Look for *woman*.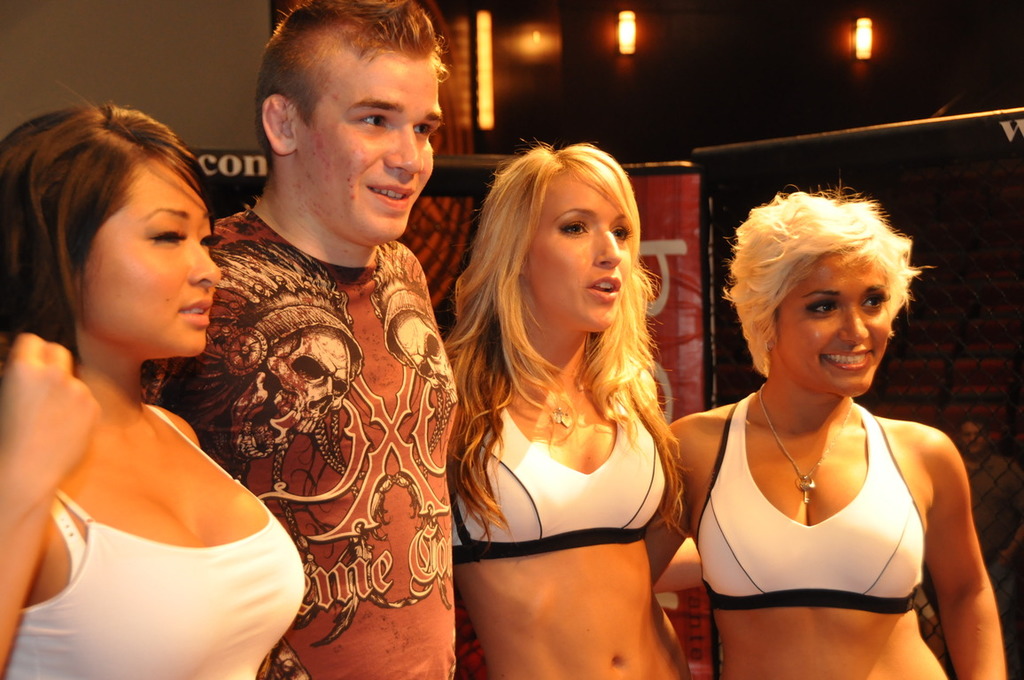
Found: 440:137:694:679.
